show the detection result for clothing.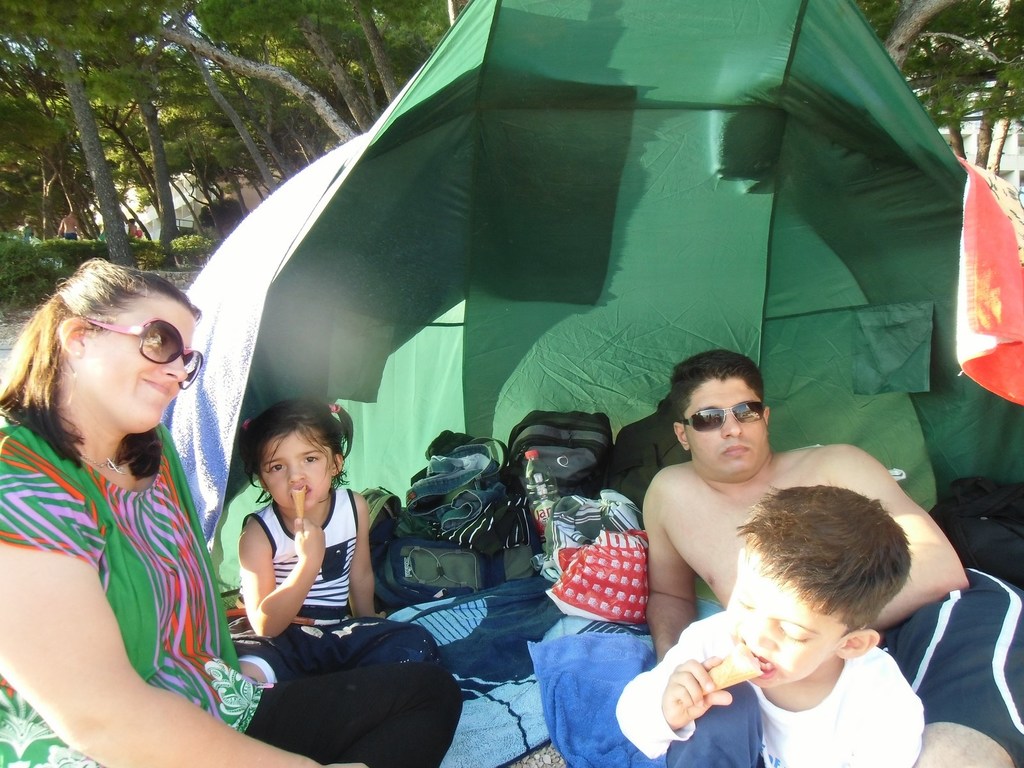
(x1=618, y1=609, x2=924, y2=767).
